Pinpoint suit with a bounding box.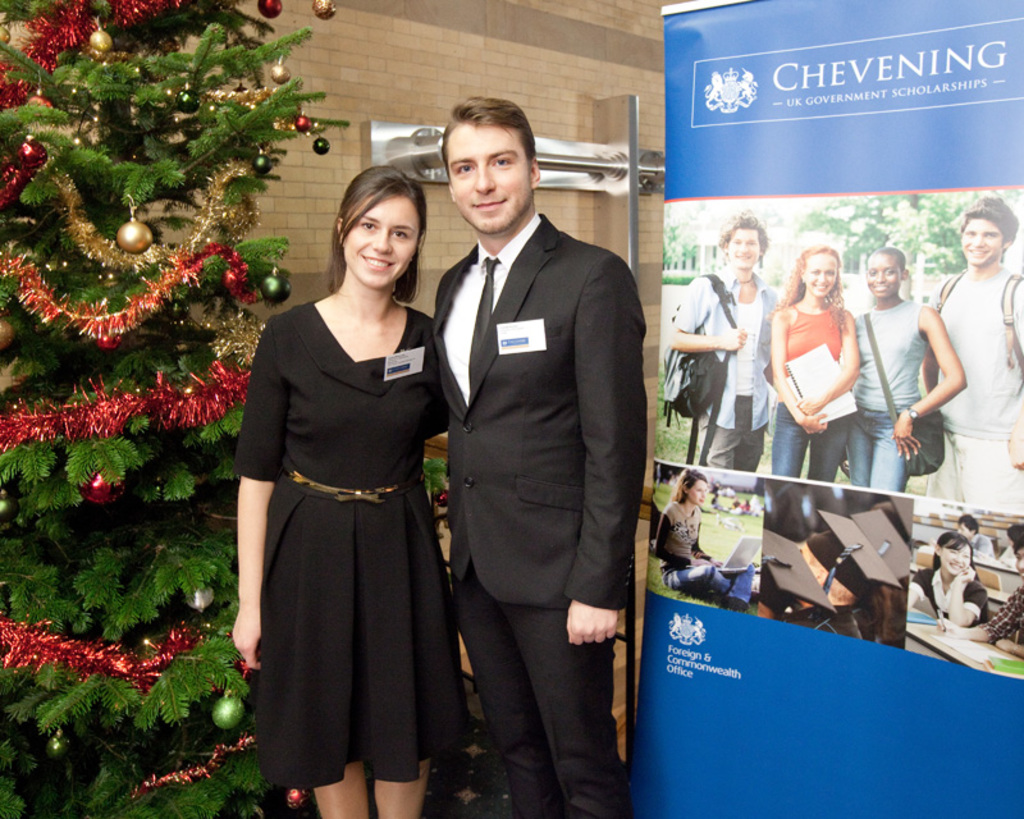
422,99,648,818.
